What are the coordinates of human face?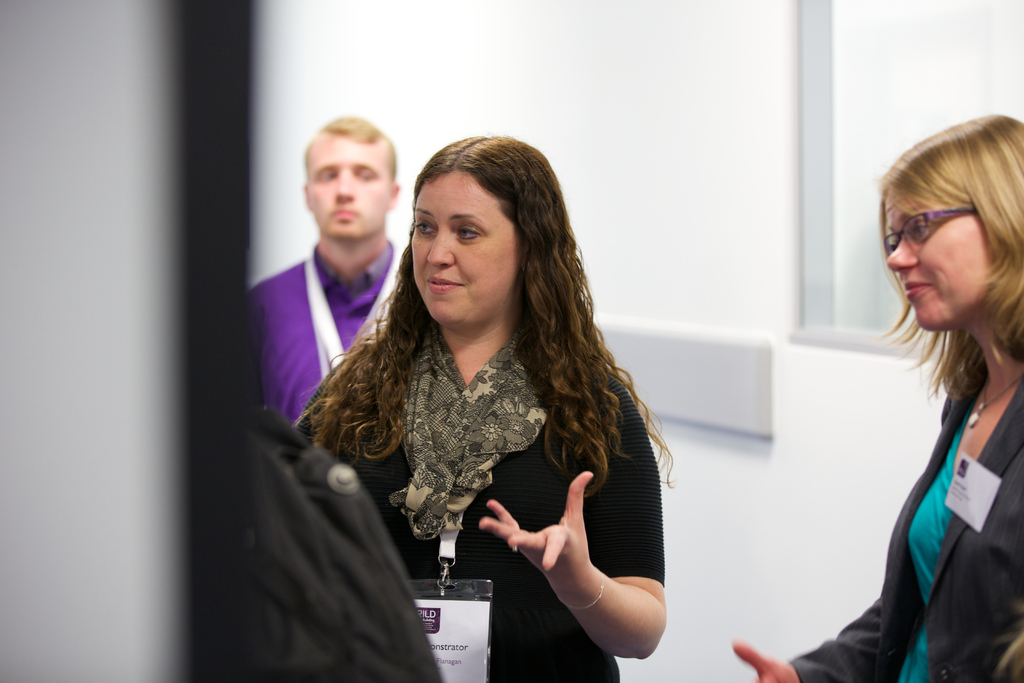
886 192 992 329.
